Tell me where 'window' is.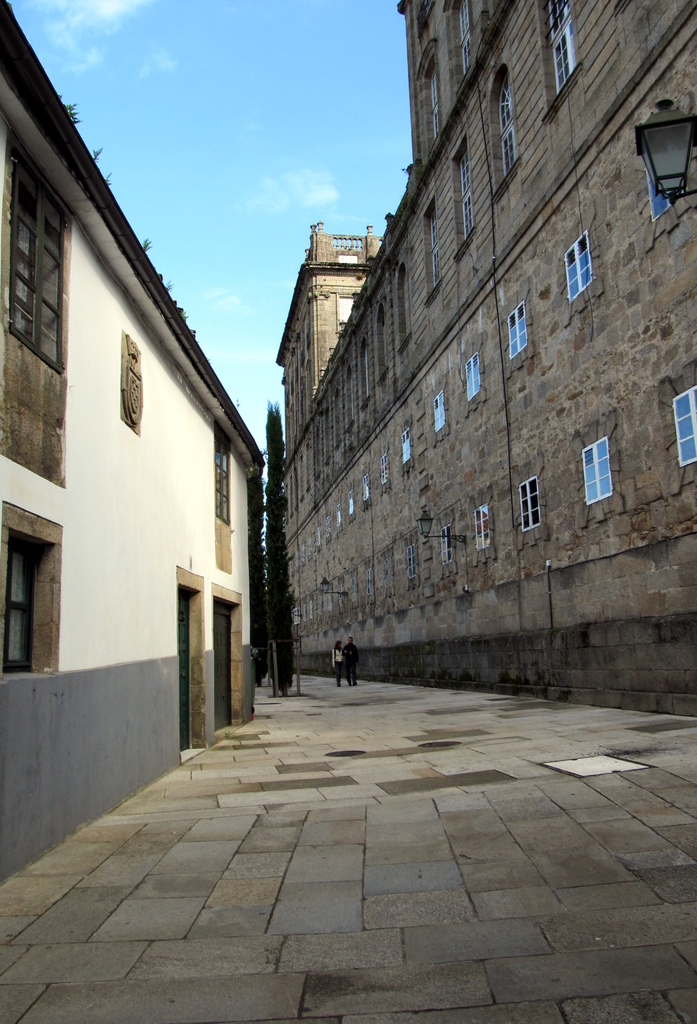
'window' is at bbox=[563, 228, 587, 296].
